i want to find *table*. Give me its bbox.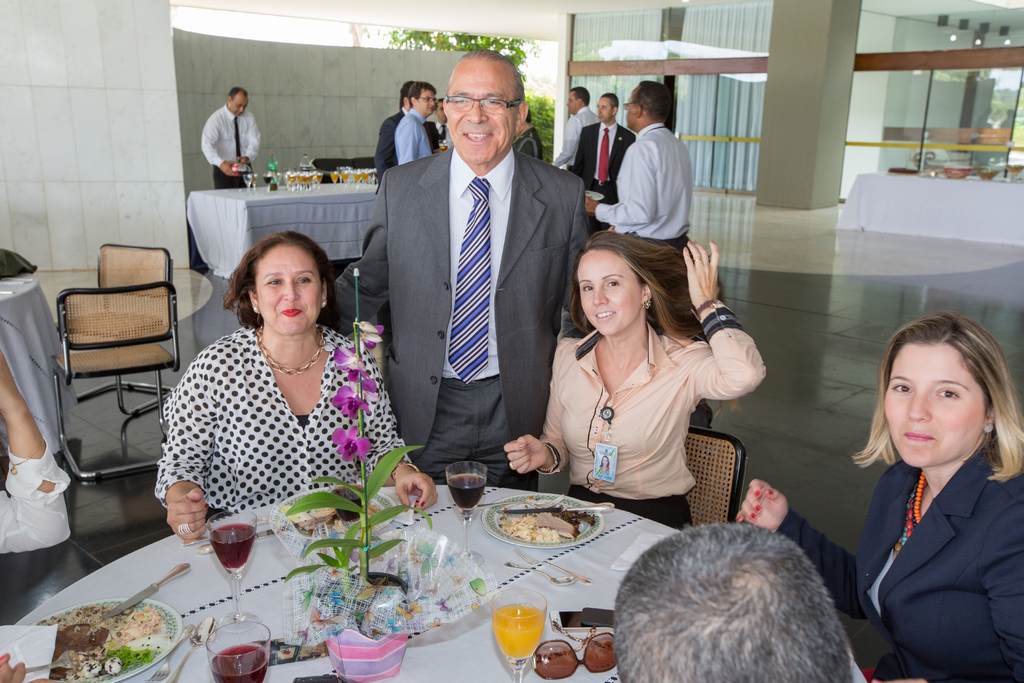
pyautogui.locateOnScreen(0, 274, 72, 464).
